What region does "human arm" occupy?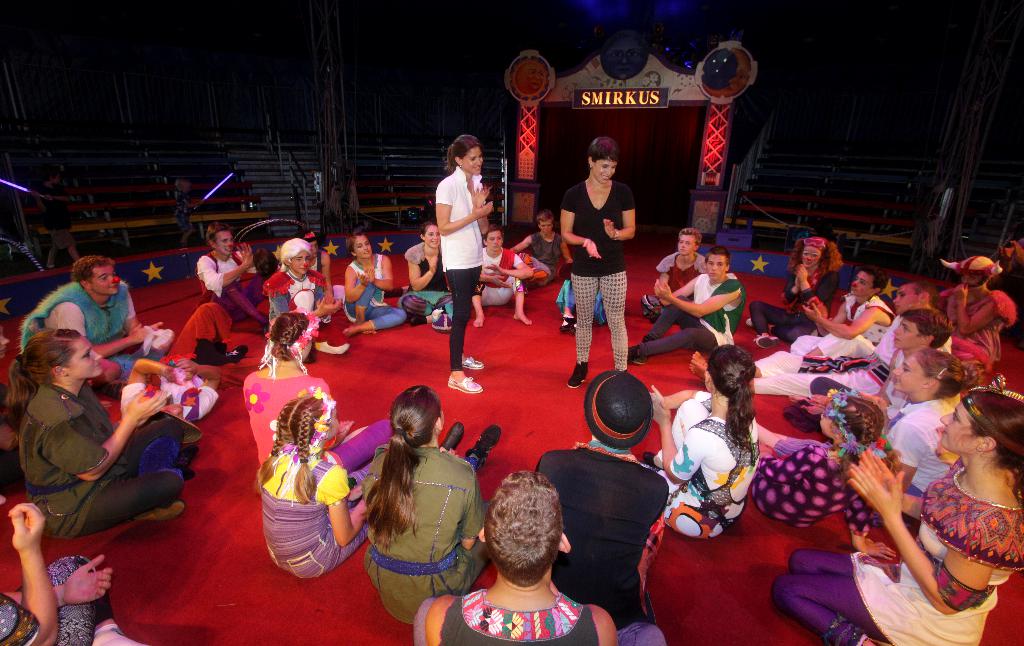
bbox(49, 385, 173, 483).
